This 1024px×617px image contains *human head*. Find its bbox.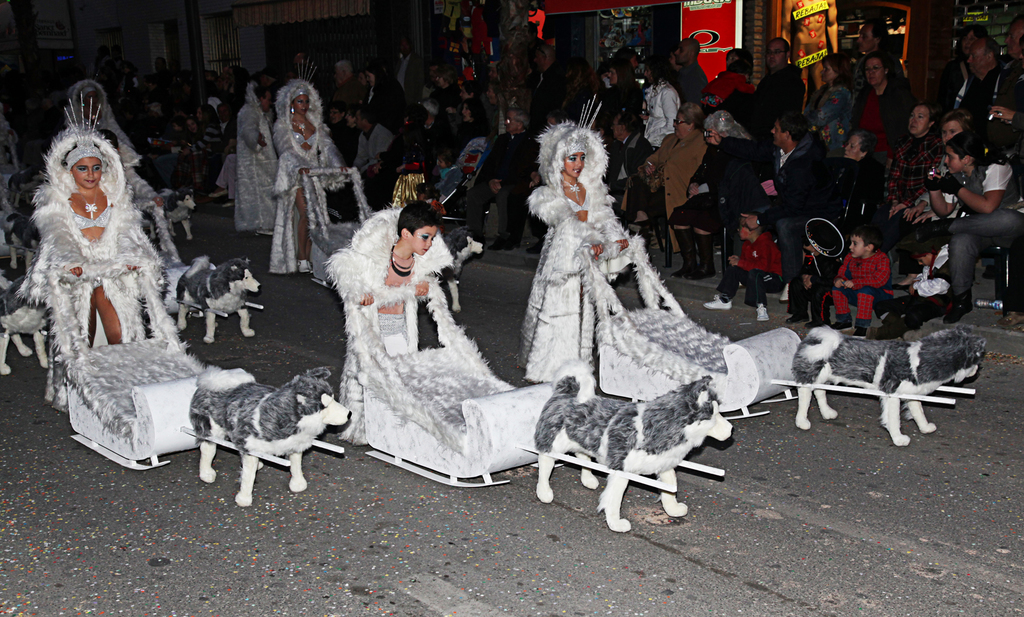
bbox=(641, 58, 662, 88).
